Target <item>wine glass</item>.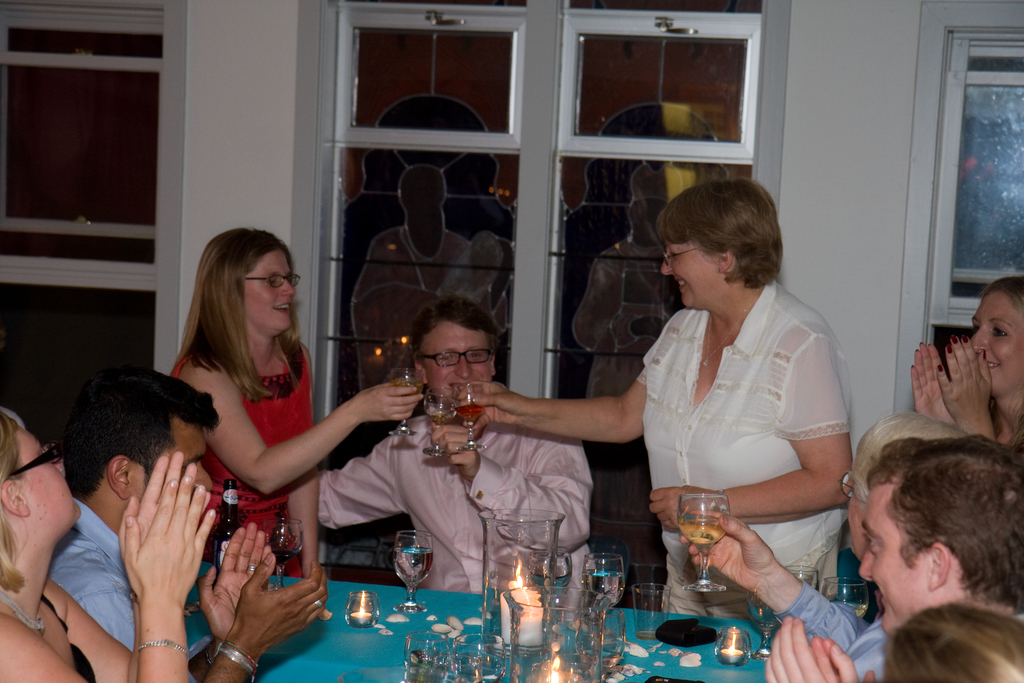
Target region: (420,386,457,457).
